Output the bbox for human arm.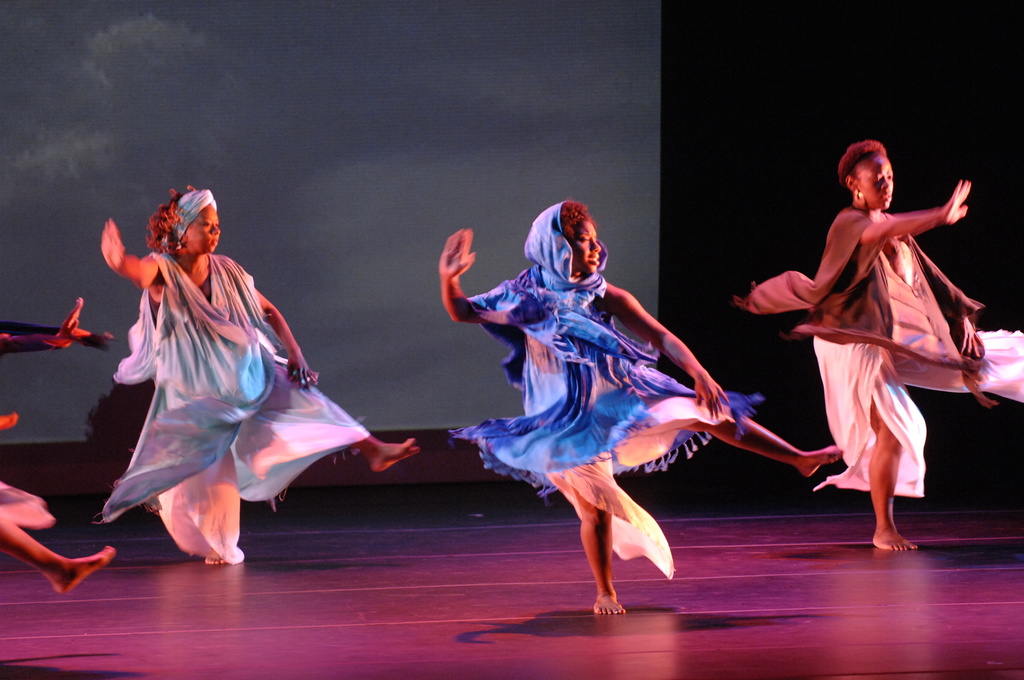
<box>915,229,982,336</box>.
